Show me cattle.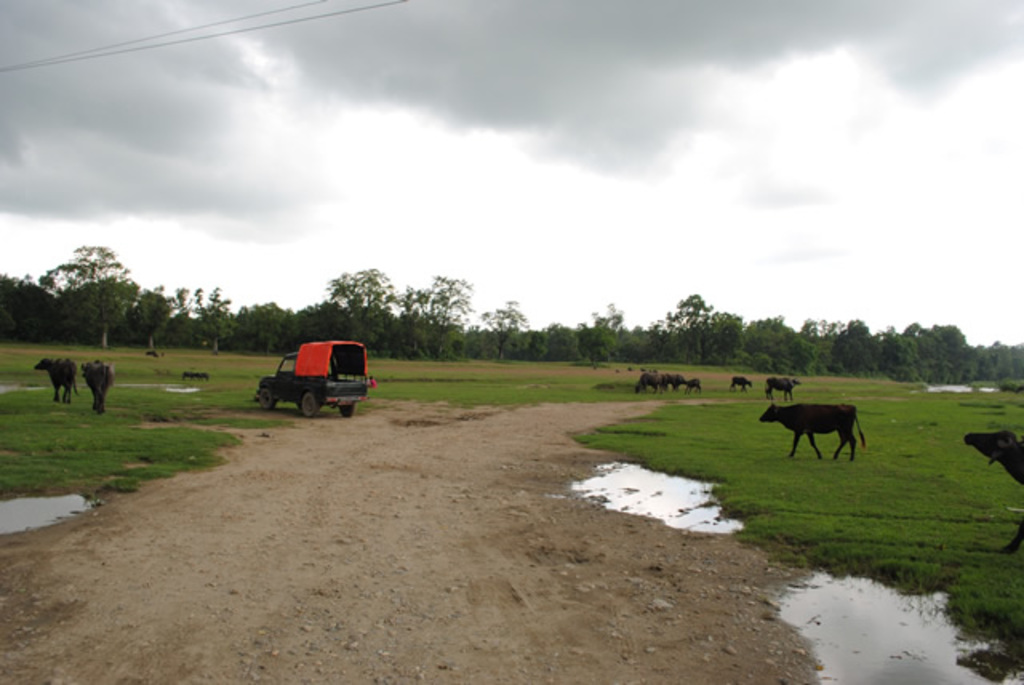
cattle is here: <box>80,359,115,416</box>.
